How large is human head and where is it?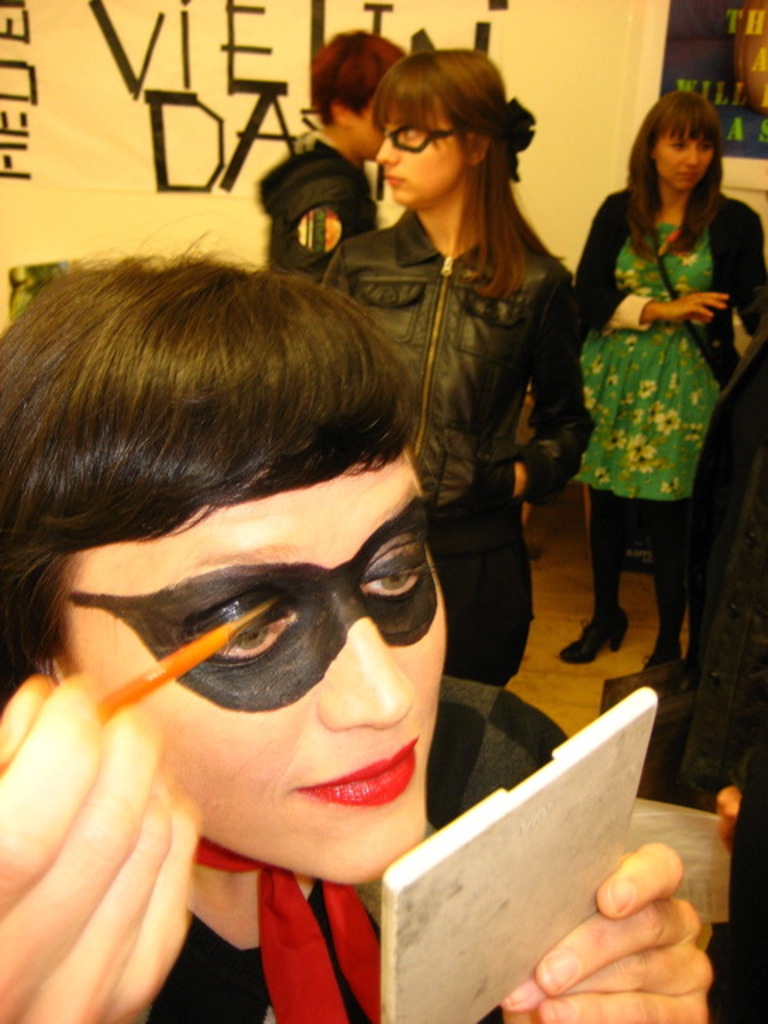
Bounding box: x1=3, y1=251, x2=453, y2=1023.
